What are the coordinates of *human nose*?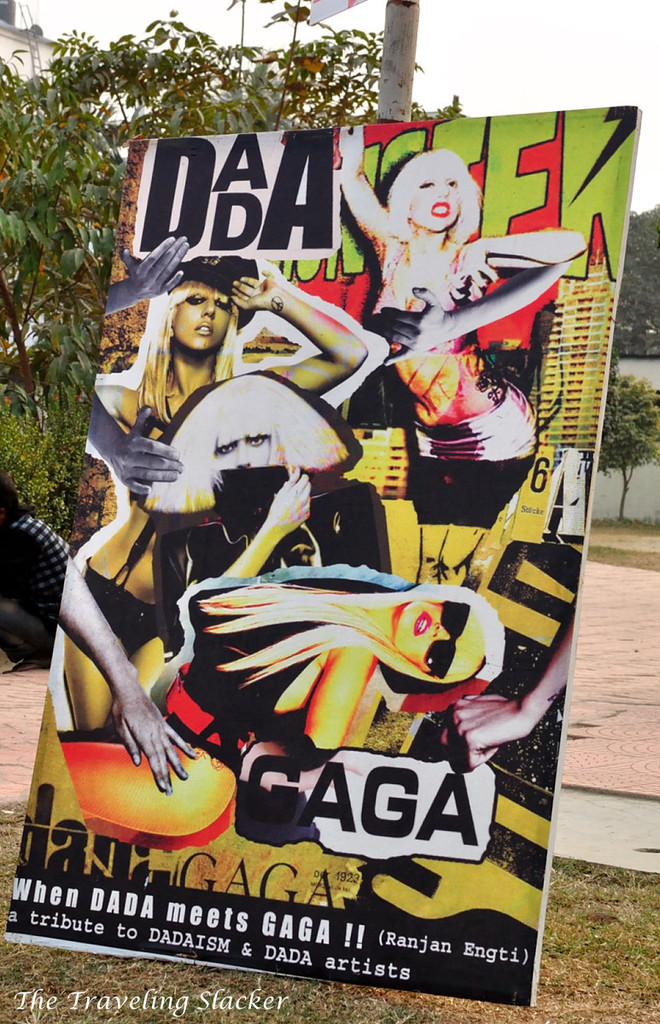
box=[202, 292, 218, 323].
